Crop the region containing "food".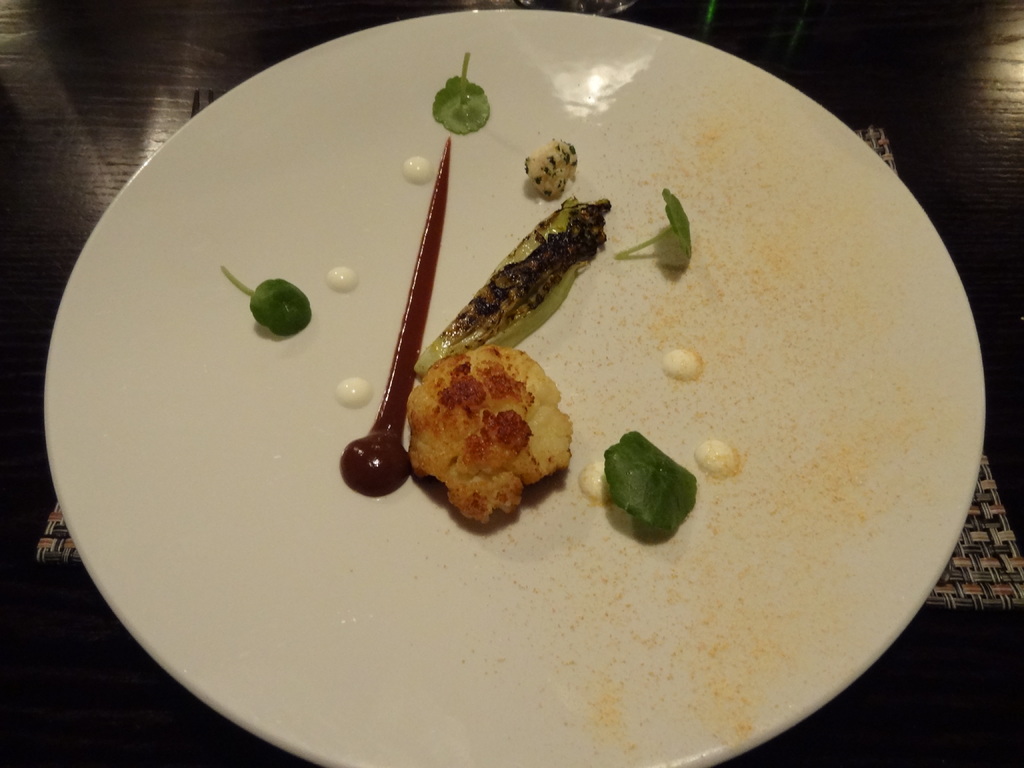
Crop region: detection(524, 135, 578, 198).
